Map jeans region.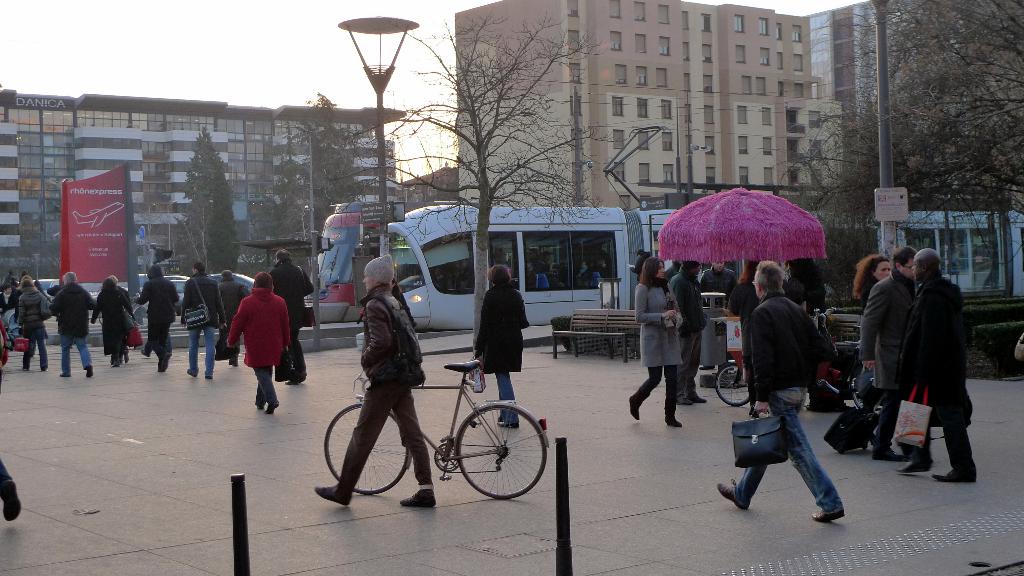
Mapped to 500/371/516/424.
